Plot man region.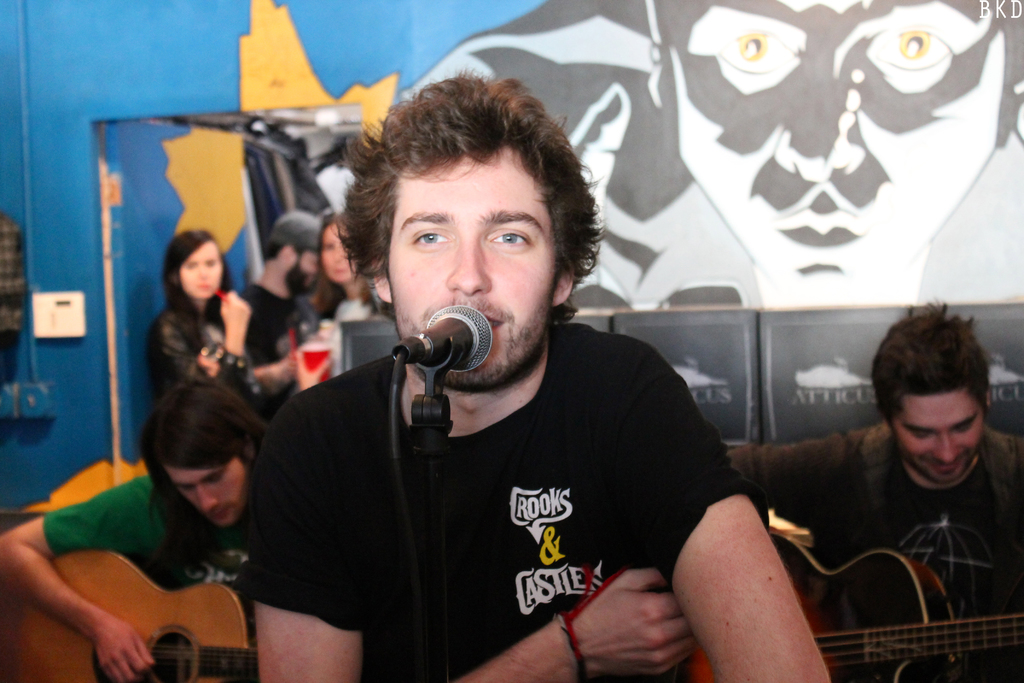
Plotted at bbox(206, 92, 806, 661).
